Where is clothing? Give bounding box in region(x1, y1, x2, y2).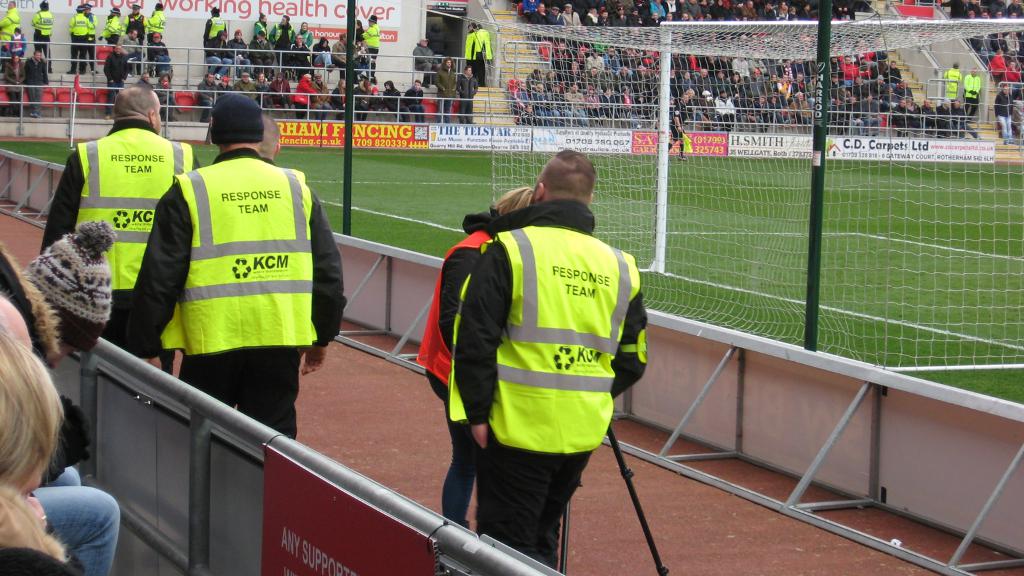
region(149, 9, 162, 39).
